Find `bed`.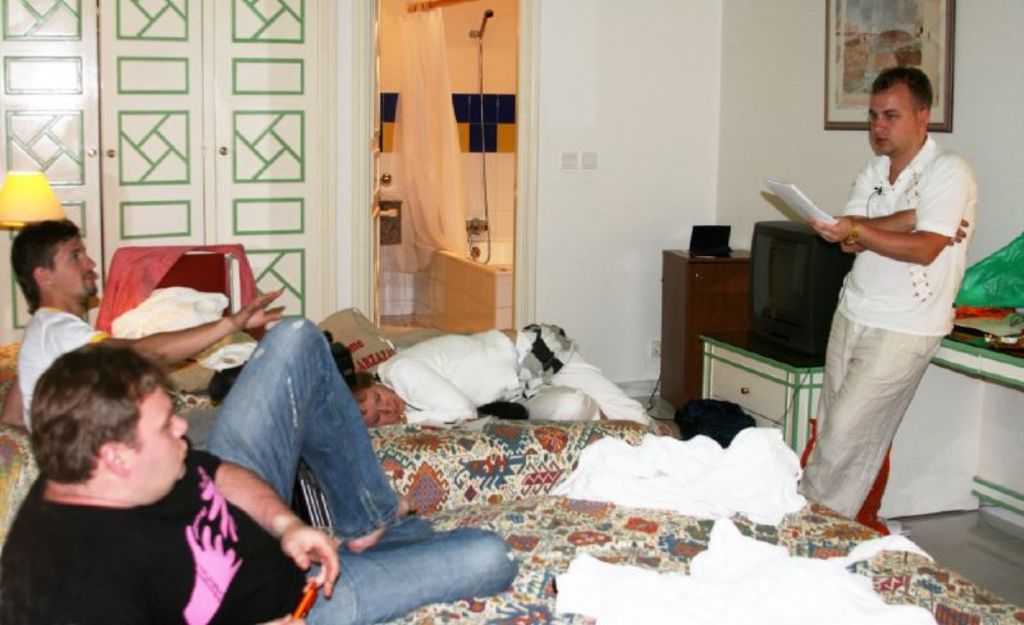
box=[0, 415, 1023, 624].
